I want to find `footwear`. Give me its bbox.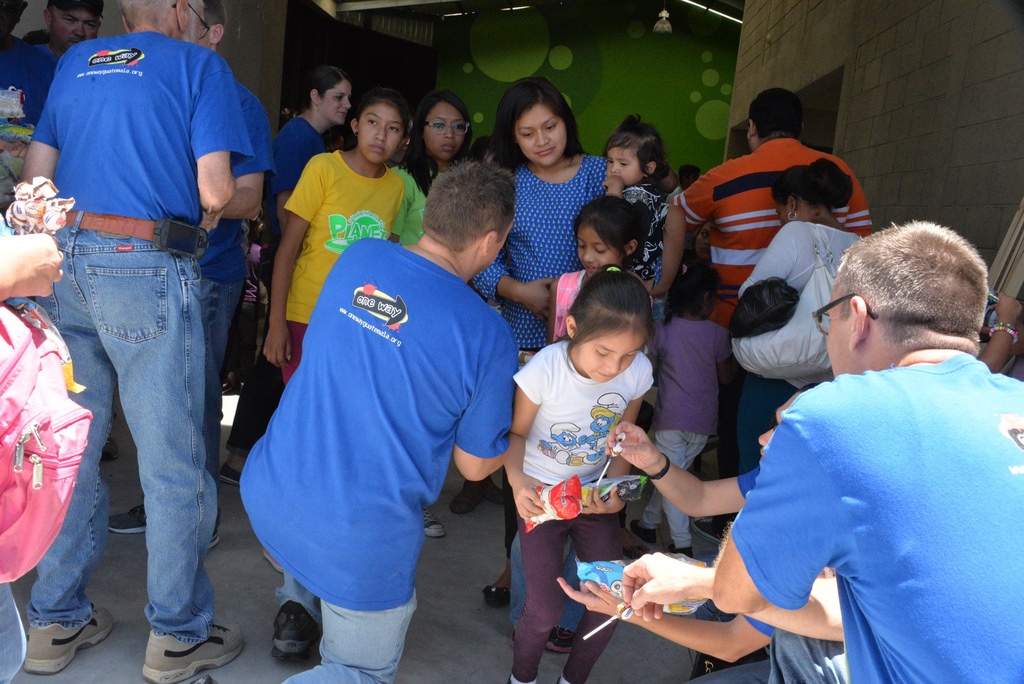
bbox=[98, 437, 116, 459].
